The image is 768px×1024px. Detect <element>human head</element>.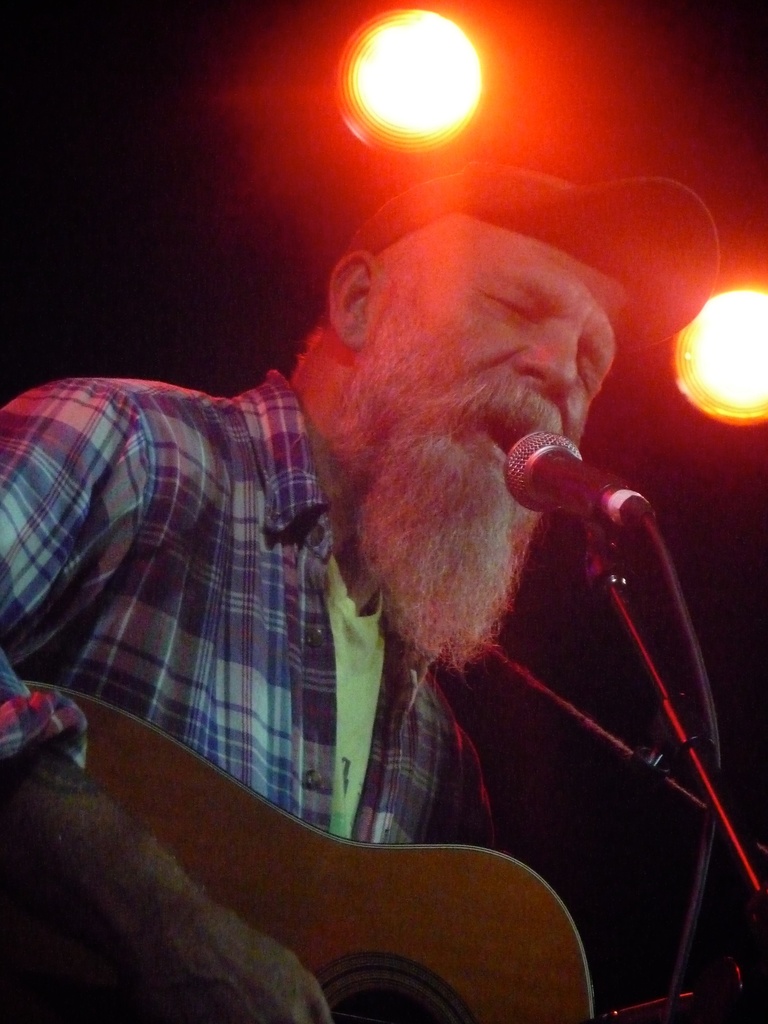
Detection: {"x1": 259, "y1": 218, "x2": 648, "y2": 613}.
